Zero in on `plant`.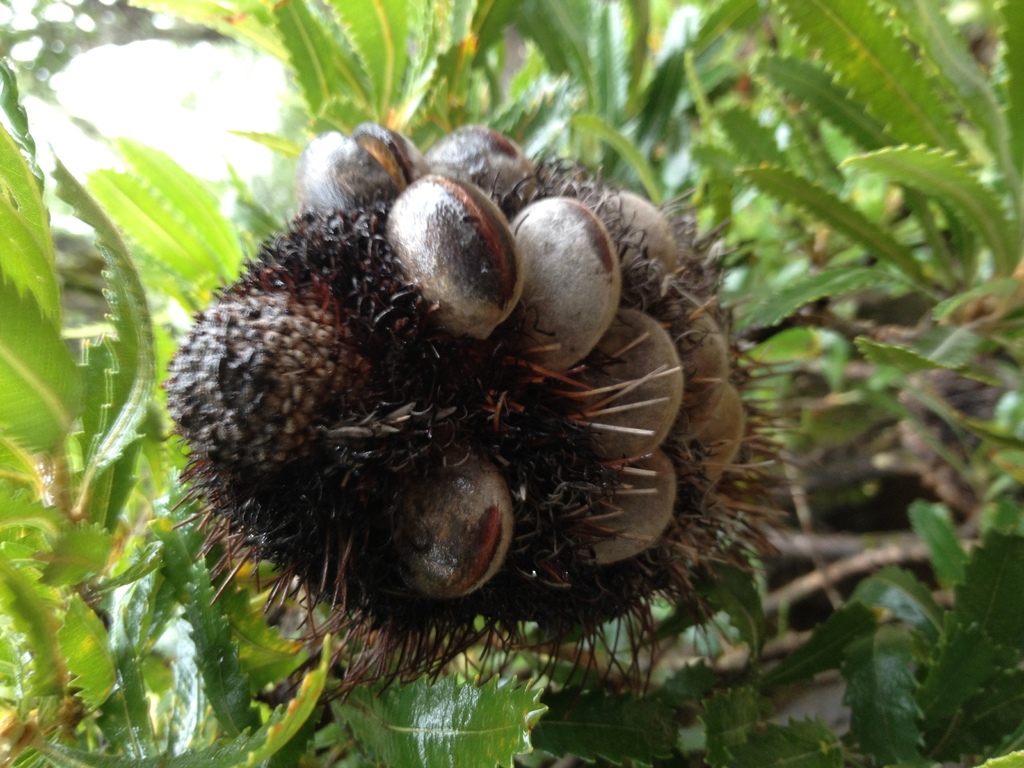
Zeroed in: (left=0, top=0, right=1023, bottom=767).
